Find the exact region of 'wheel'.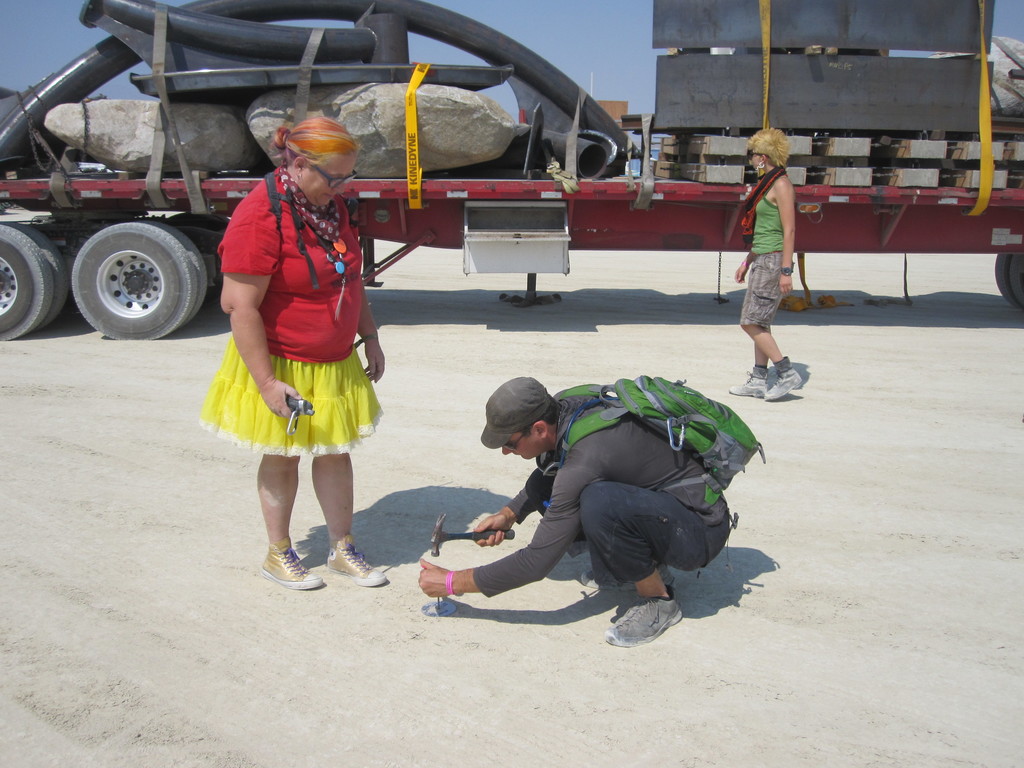
Exact region: box=[141, 220, 209, 325].
